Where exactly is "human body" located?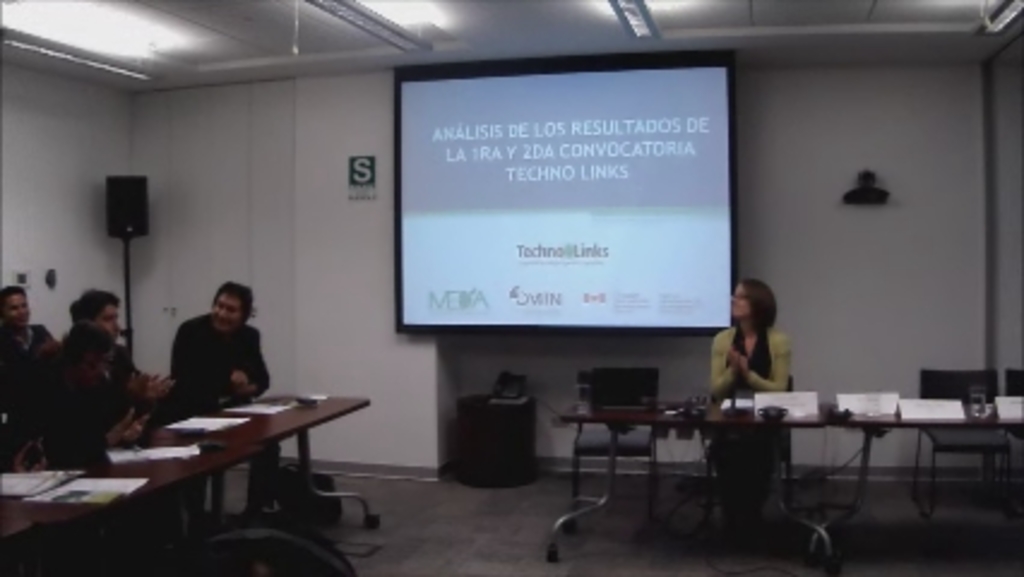
Its bounding box is x1=0, y1=281, x2=60, y2=361.
